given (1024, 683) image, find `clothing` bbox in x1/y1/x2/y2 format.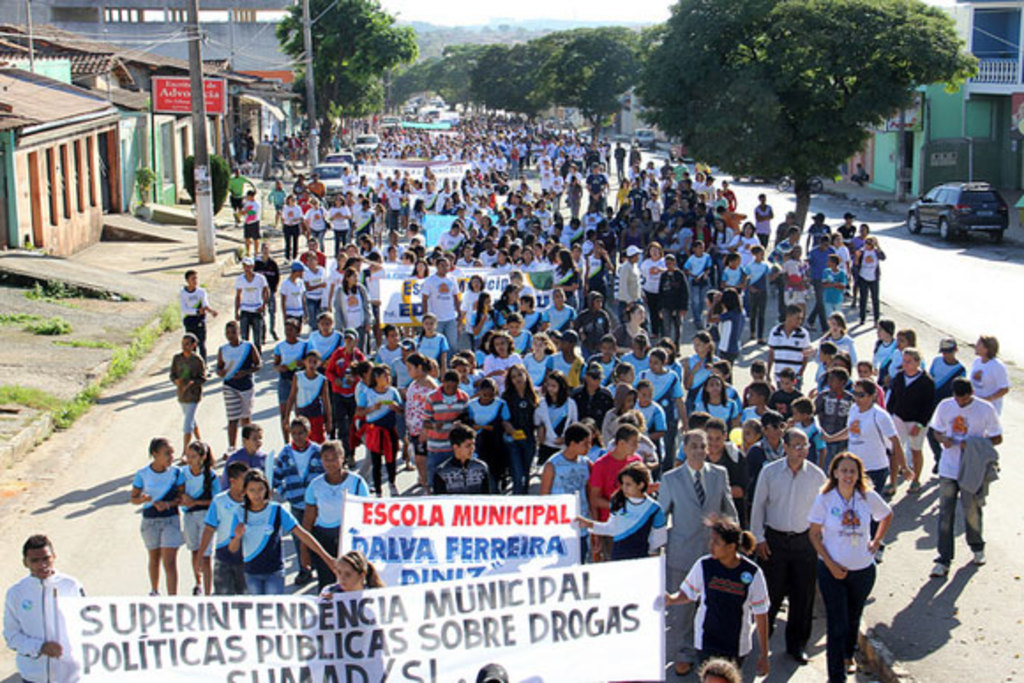
353/381/410/485.
